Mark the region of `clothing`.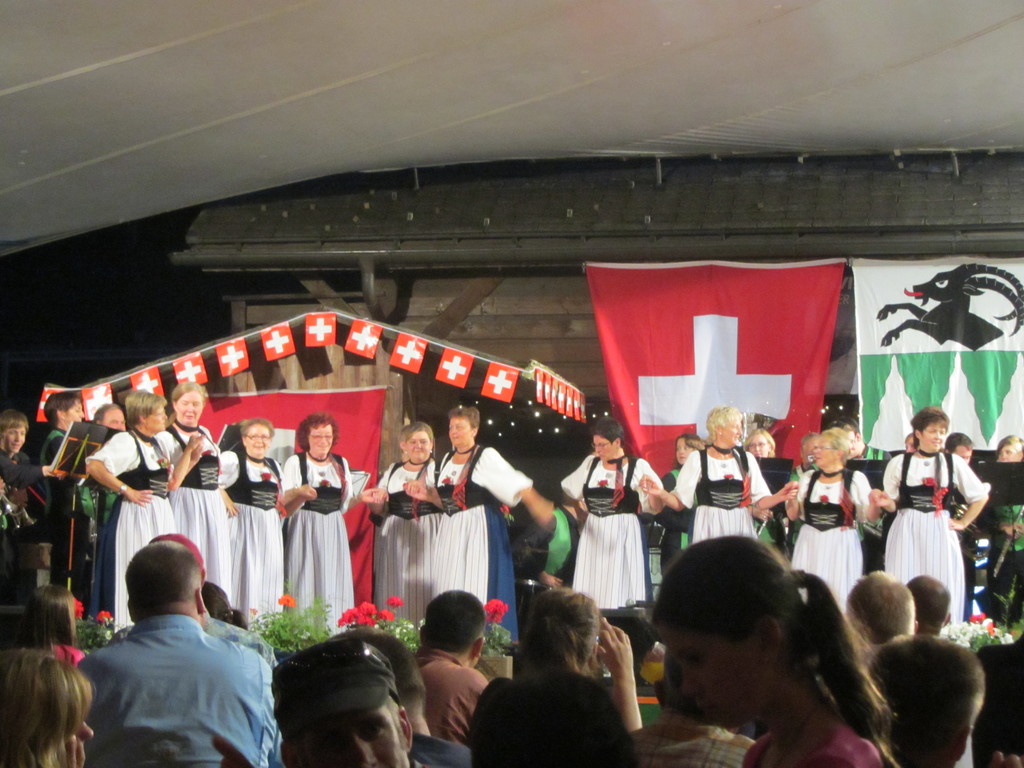
Region: <bbox>166, 417, 234, 593</bbox>.
